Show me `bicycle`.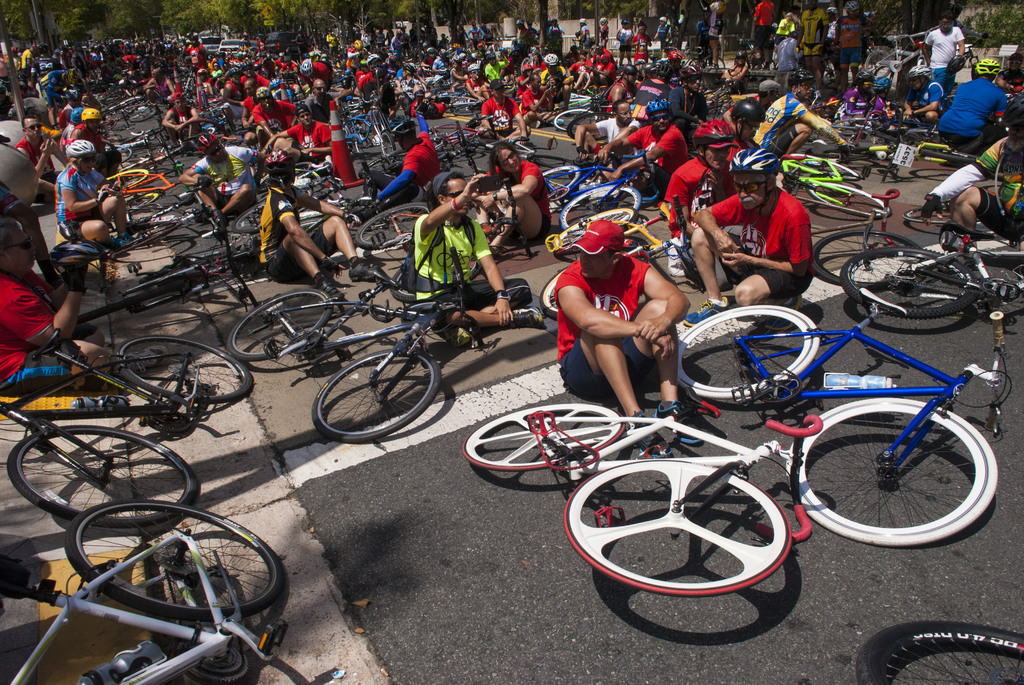
`bicycle` is here: BBox(687, 228, 1022, 550).
